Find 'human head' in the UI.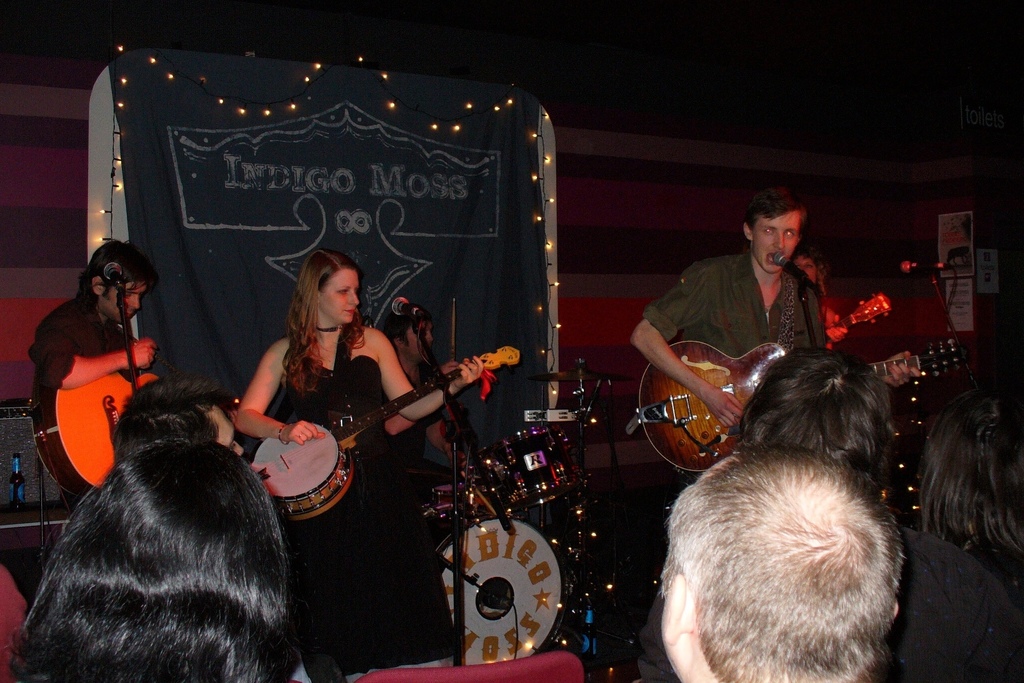
UI element at x1=52, y1=436, x2=283, y2=682.
